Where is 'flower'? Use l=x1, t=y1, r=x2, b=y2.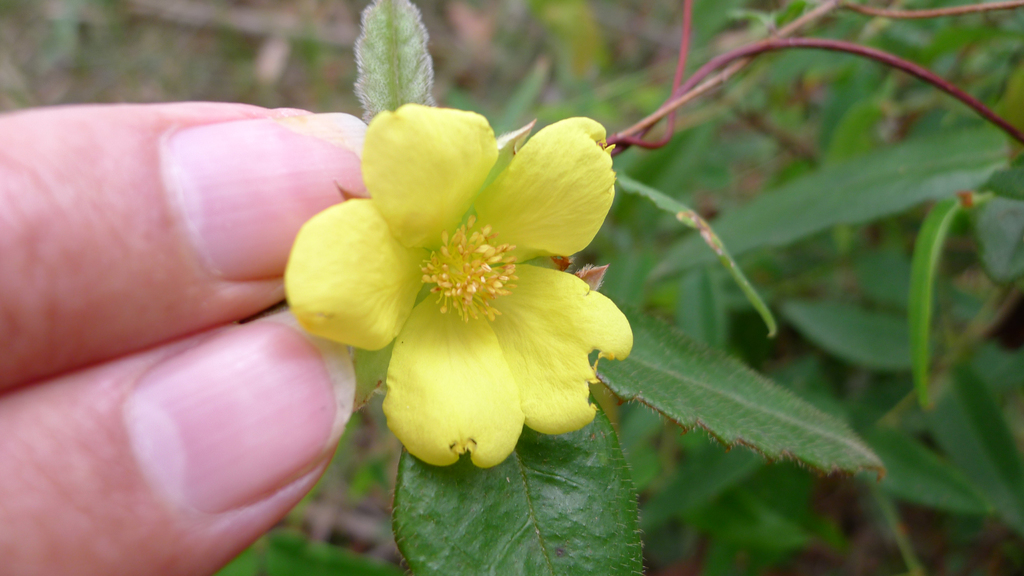
l=278, t=101, r=630, b=467.
